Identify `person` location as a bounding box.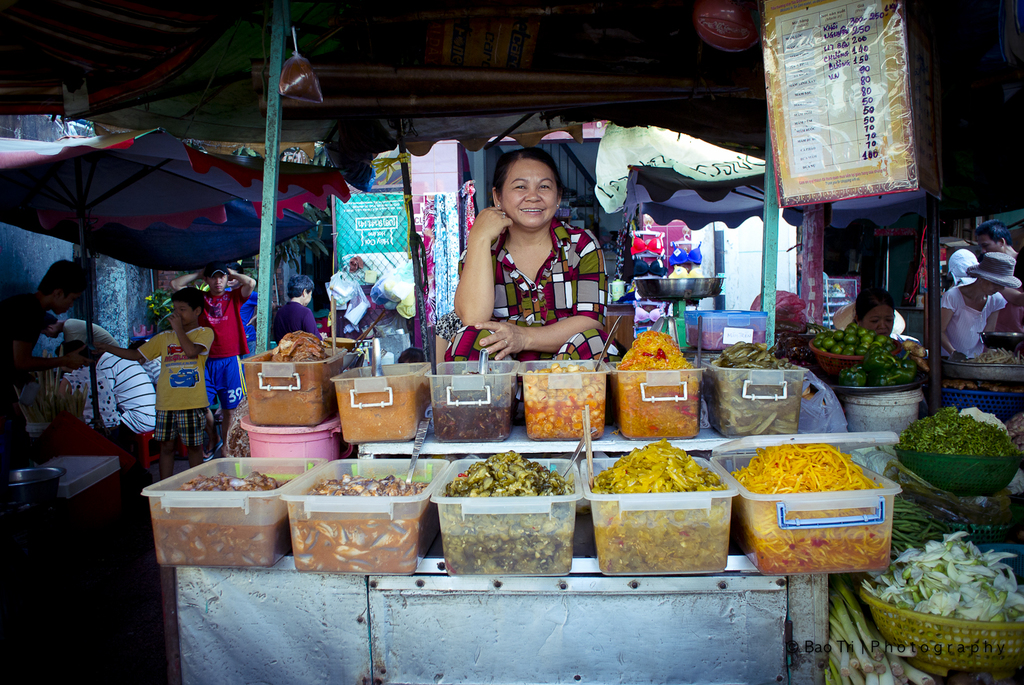
(0,257,84,448).
